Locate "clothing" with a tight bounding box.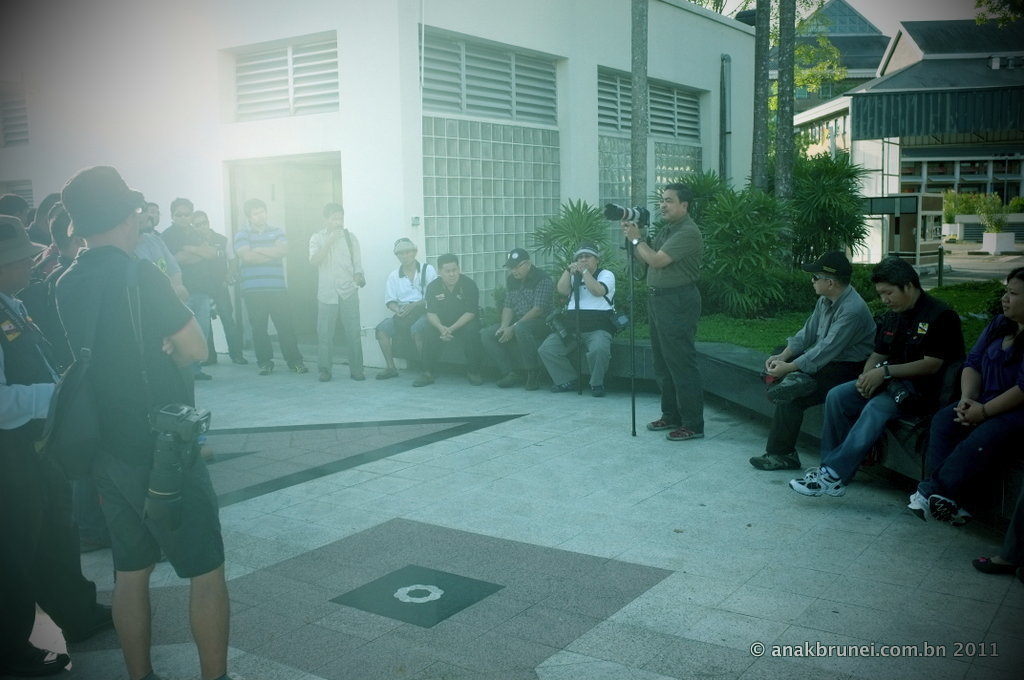
x1=536, y1=267, x2=617, y2=384.
